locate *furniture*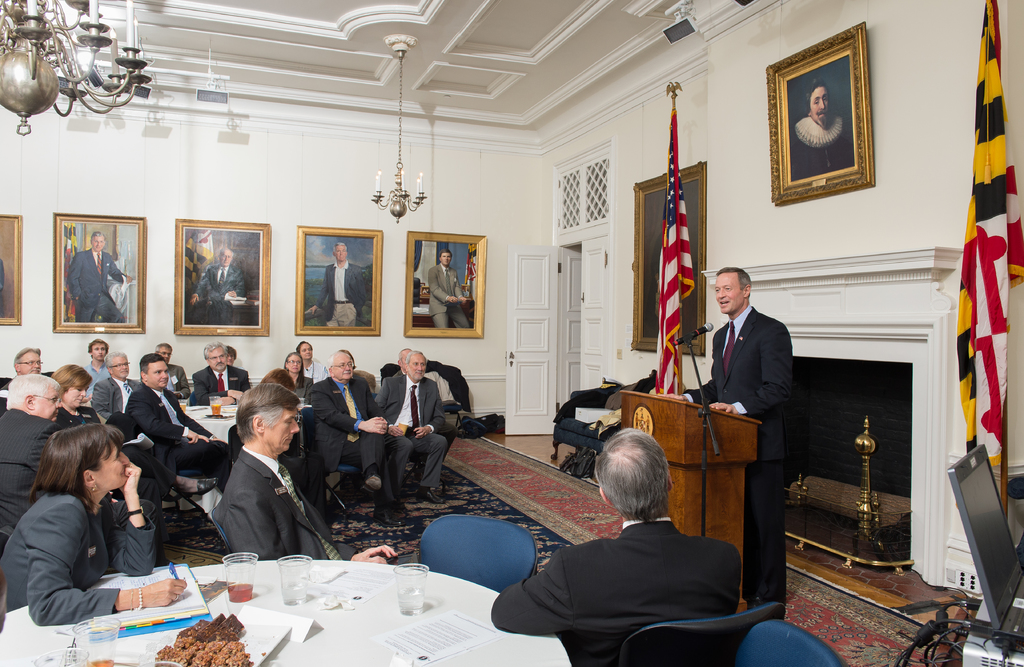
(left=623, top=390, right=762, bottom=615)
